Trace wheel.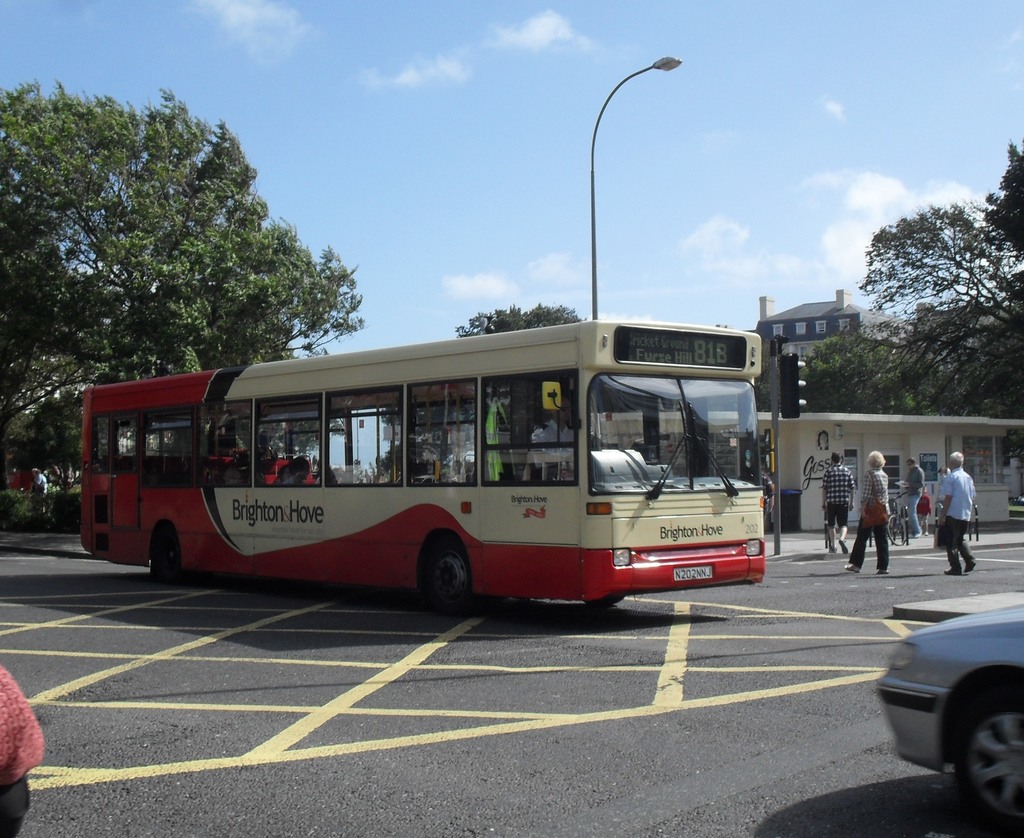
Traced to (left=889, top=516, right=910, bottom=545).
